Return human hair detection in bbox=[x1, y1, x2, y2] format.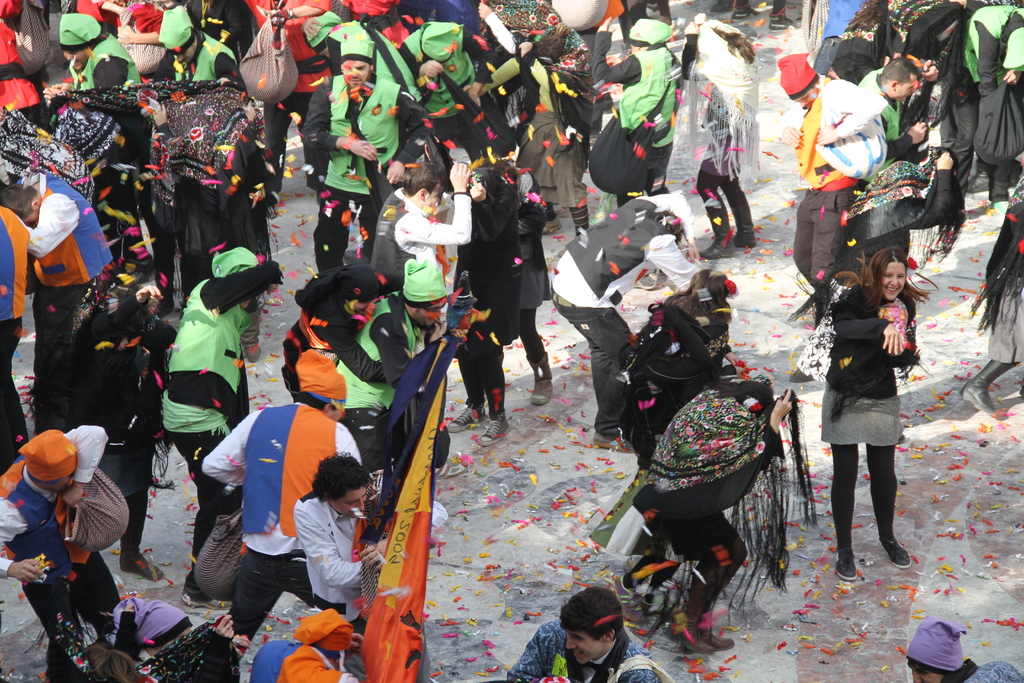
bbox=[865, 247, 926, 307].
